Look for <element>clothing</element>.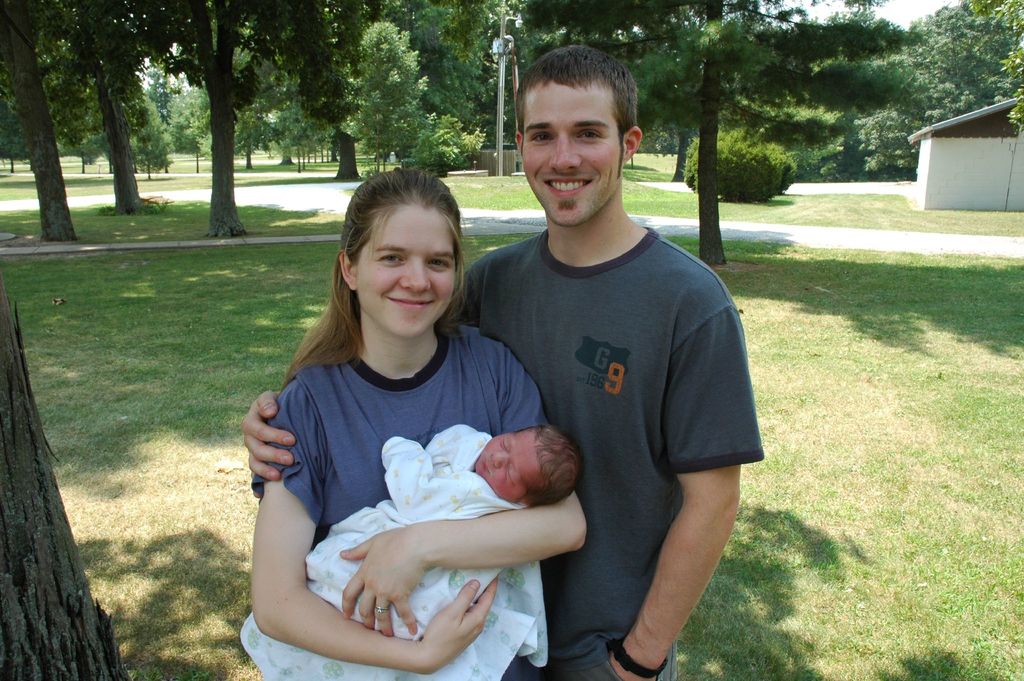
Found: bbox=(250, 320, 550, 680).
